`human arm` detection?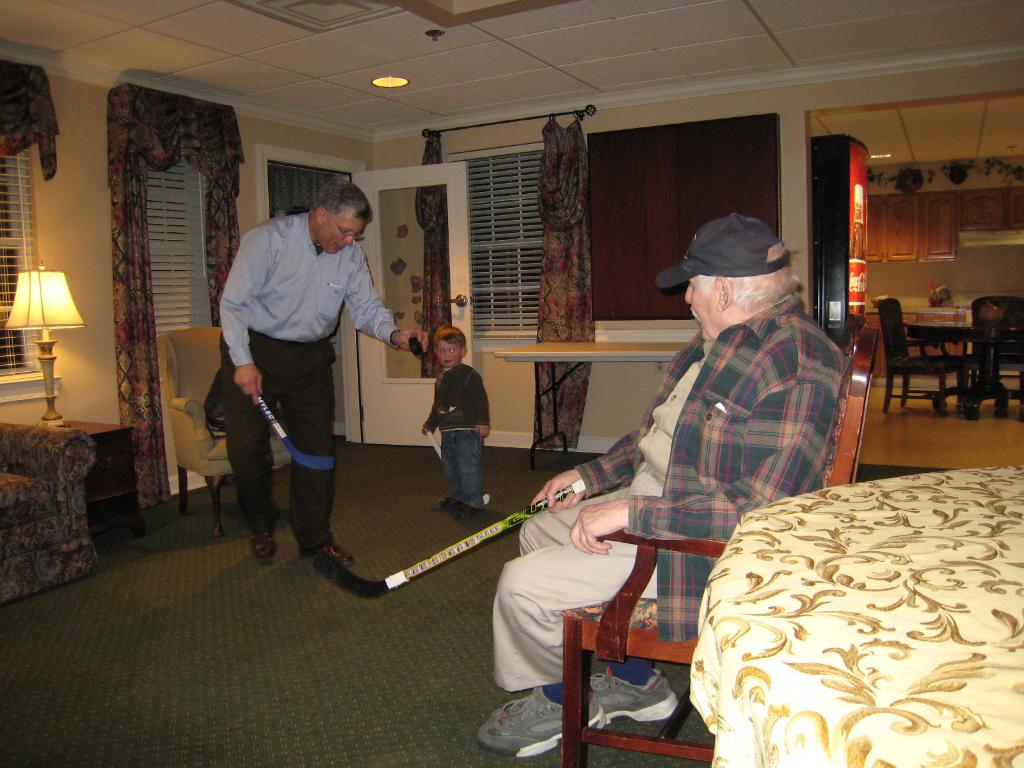
<bbox>470, 368, 490, 435</bbox>
